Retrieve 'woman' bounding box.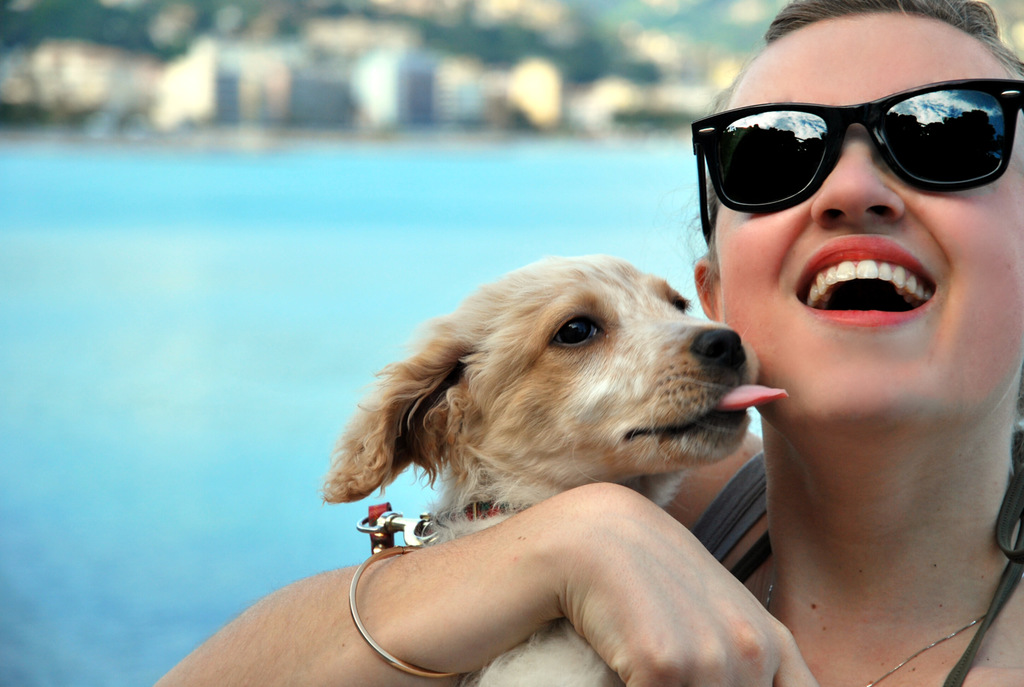
Bounding box: Rect(148, 0, 1023, 686).
